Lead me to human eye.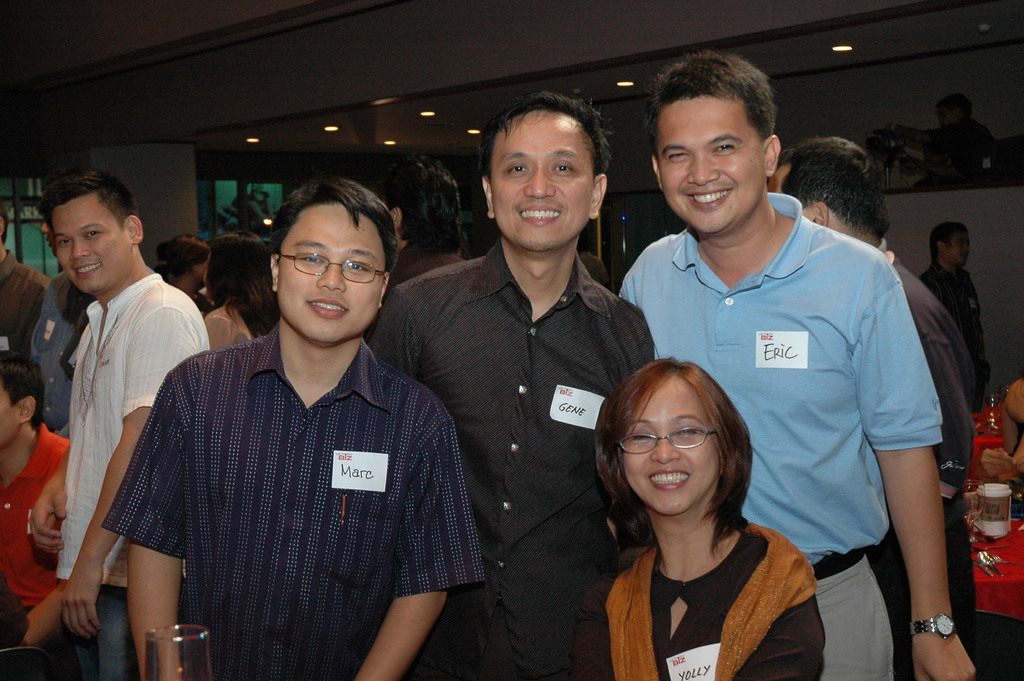
Lead to pyautogui.locateOnScreen(57, 238, 71, 247).
